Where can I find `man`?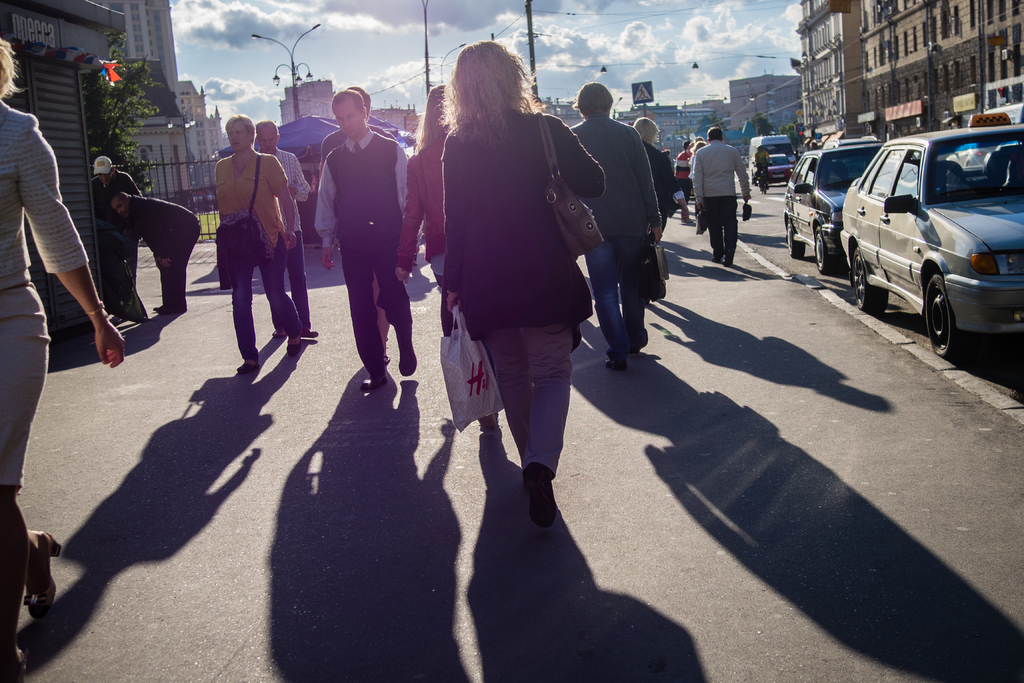
You can find it at locate(86, 154, 144, 300).
